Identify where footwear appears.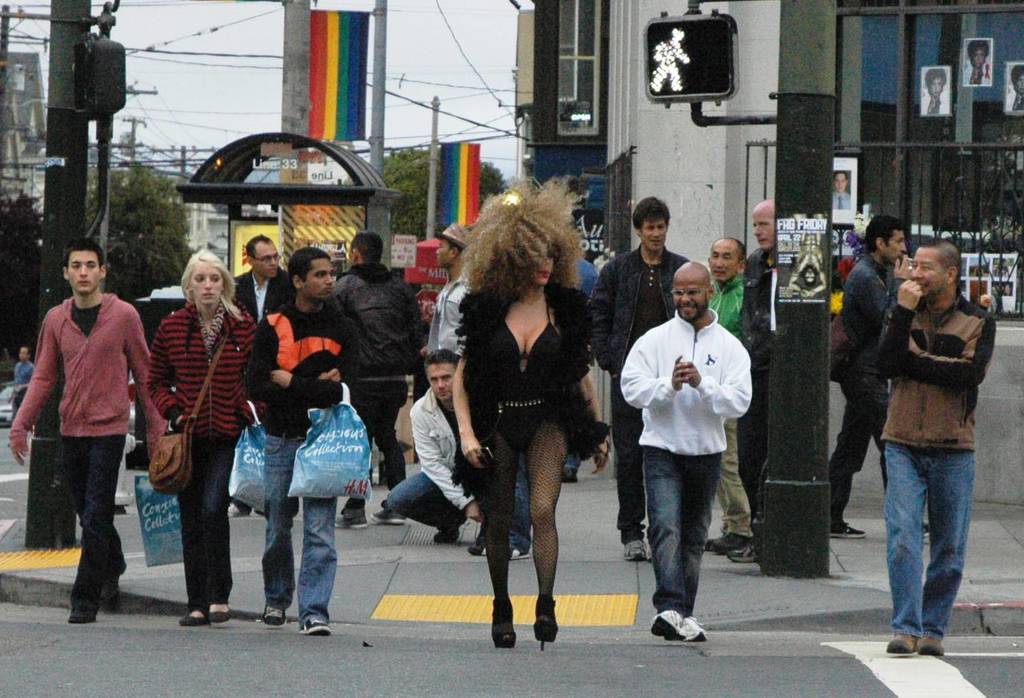
Appears at select_region(830, 521, 866, 538).
